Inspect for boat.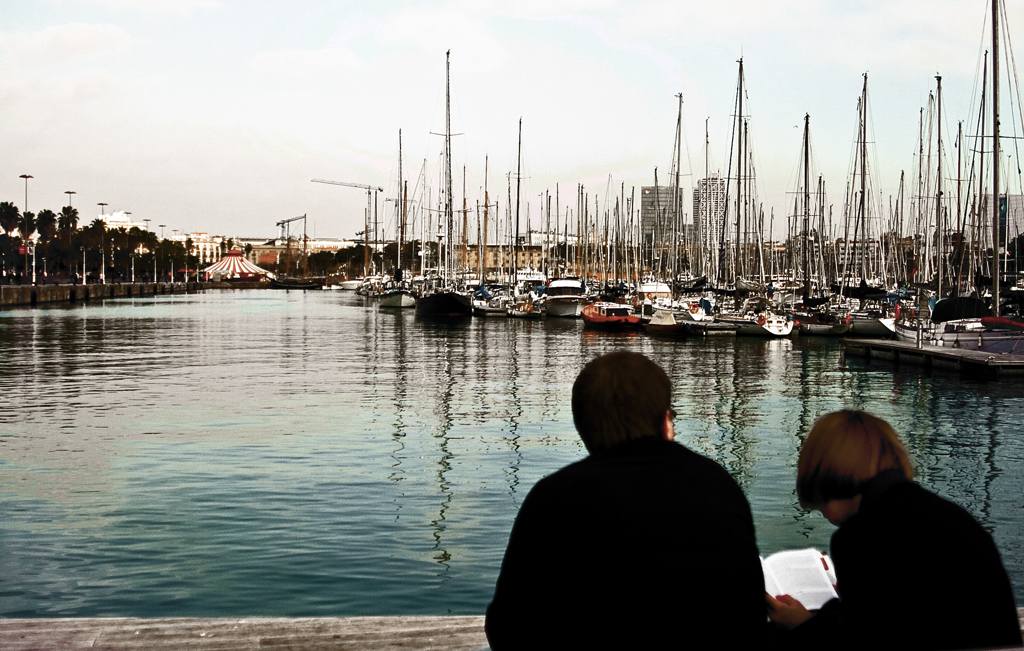
Inspection: pyautogui.locateOnScreen(409, 43, 476, 331).
